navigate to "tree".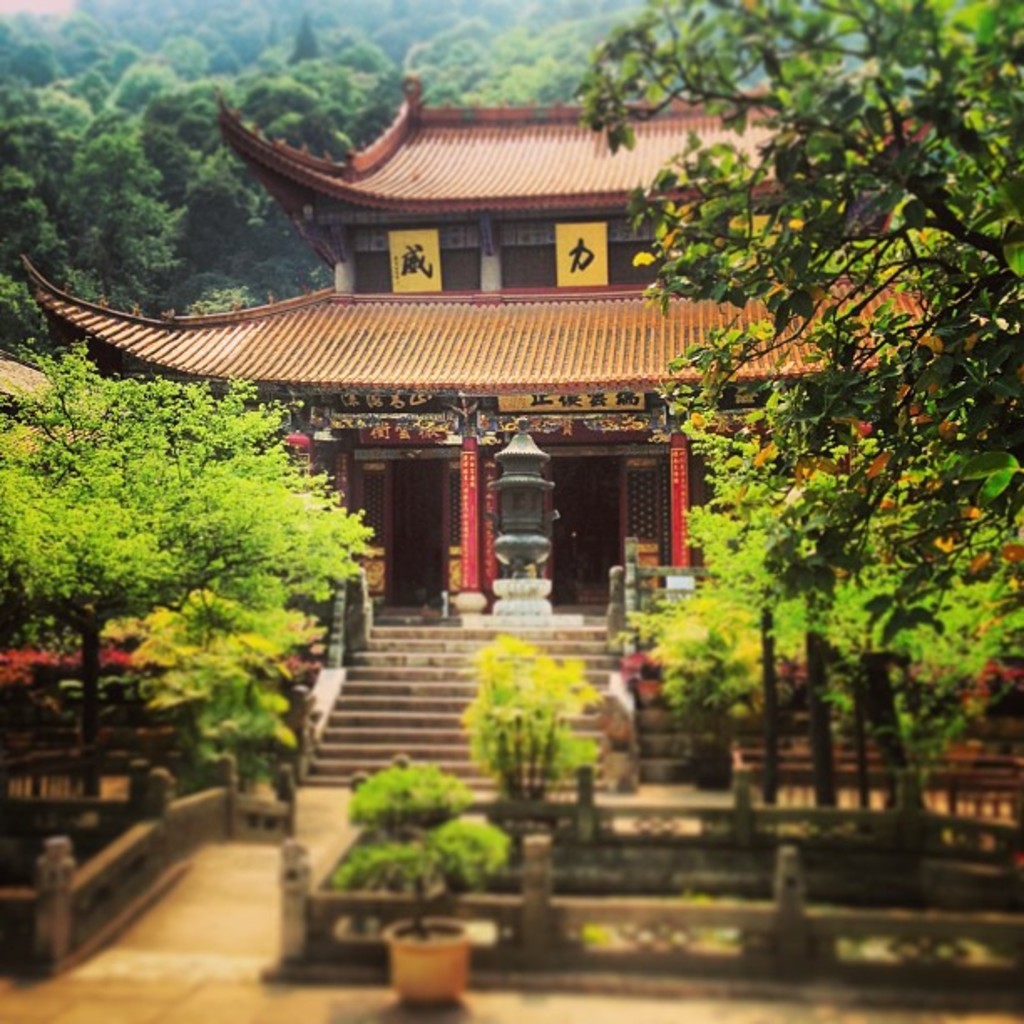
Navigation target: 462:622:604:837.
